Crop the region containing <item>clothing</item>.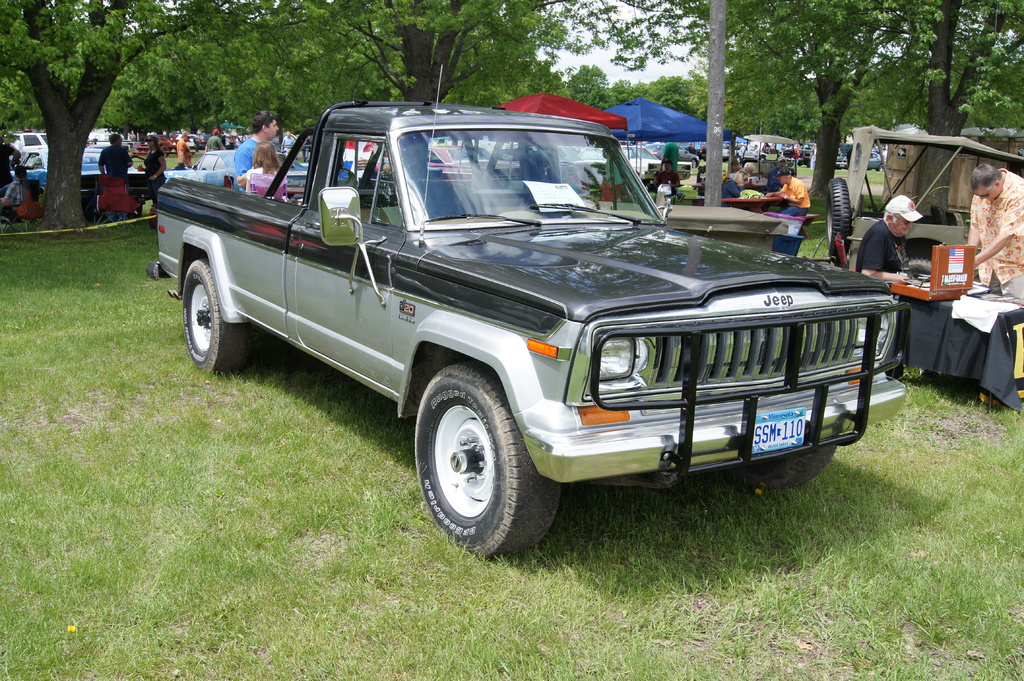
Crop region: [left=775, top=173, right=810, bottom=214].
